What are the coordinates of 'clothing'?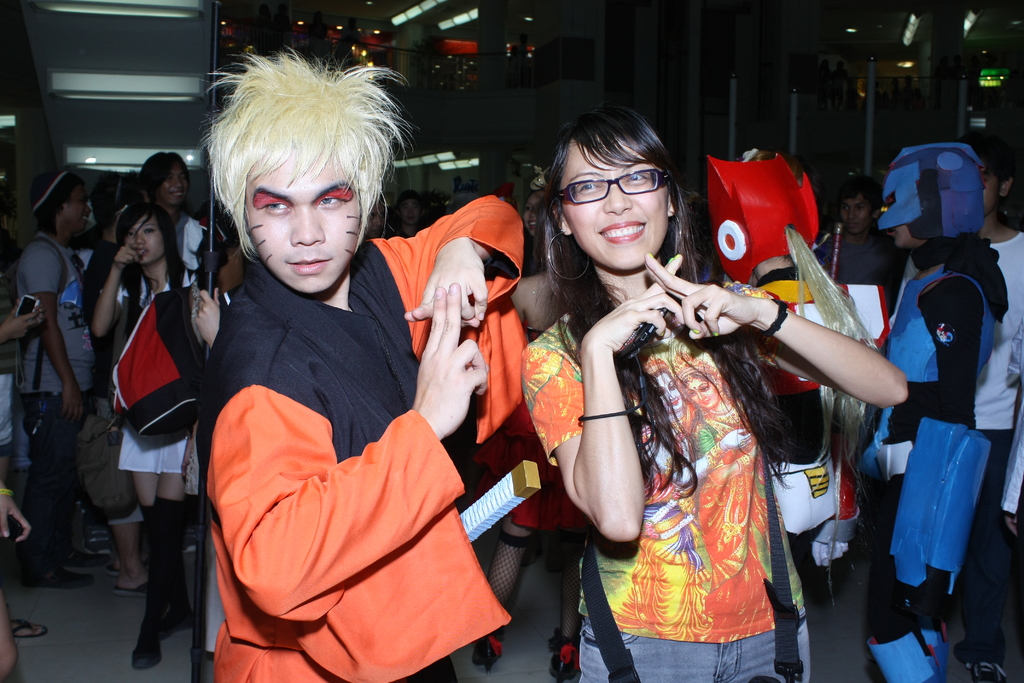
region(879, 236, 1012, 682).
